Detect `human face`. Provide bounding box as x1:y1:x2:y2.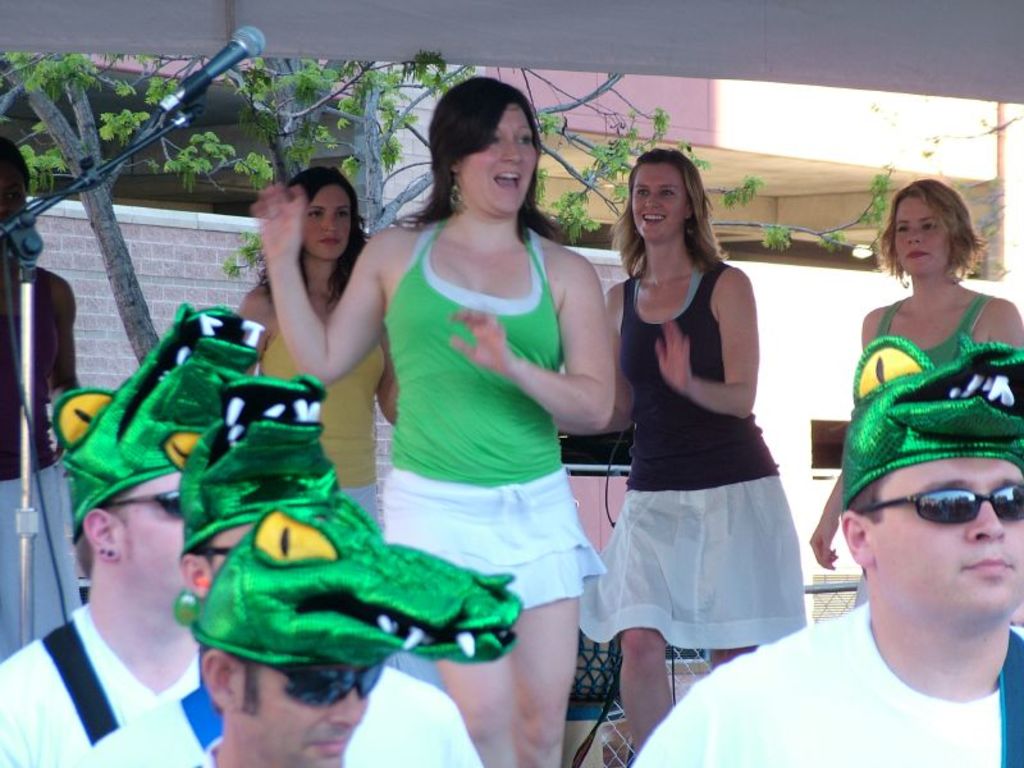
465:106:536:219.
